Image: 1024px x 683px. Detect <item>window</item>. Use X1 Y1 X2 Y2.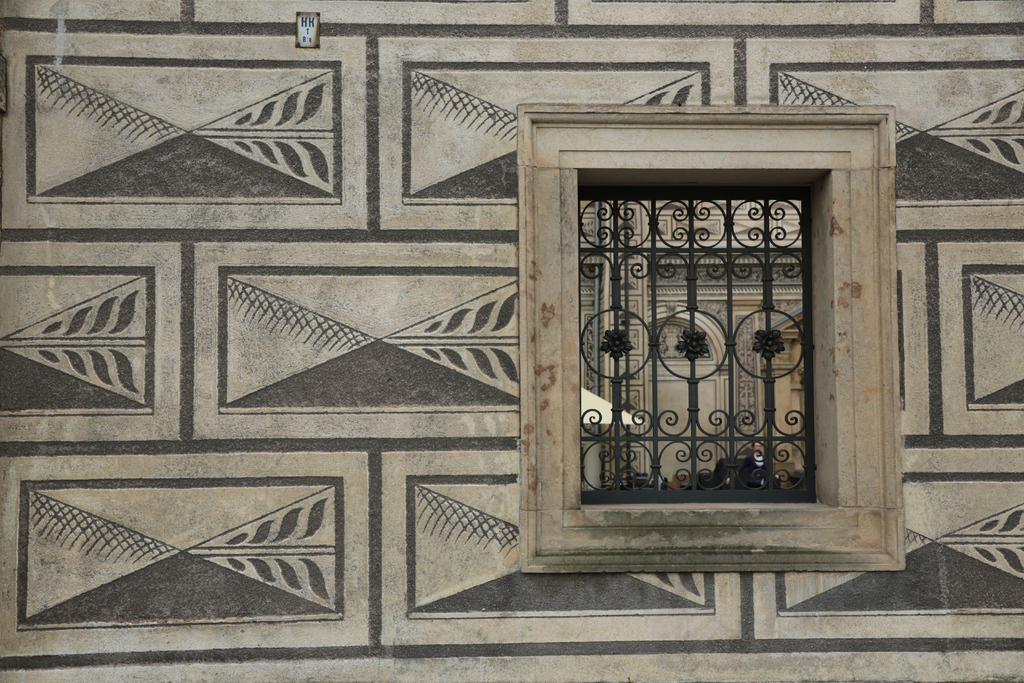
518 103 905 576.
